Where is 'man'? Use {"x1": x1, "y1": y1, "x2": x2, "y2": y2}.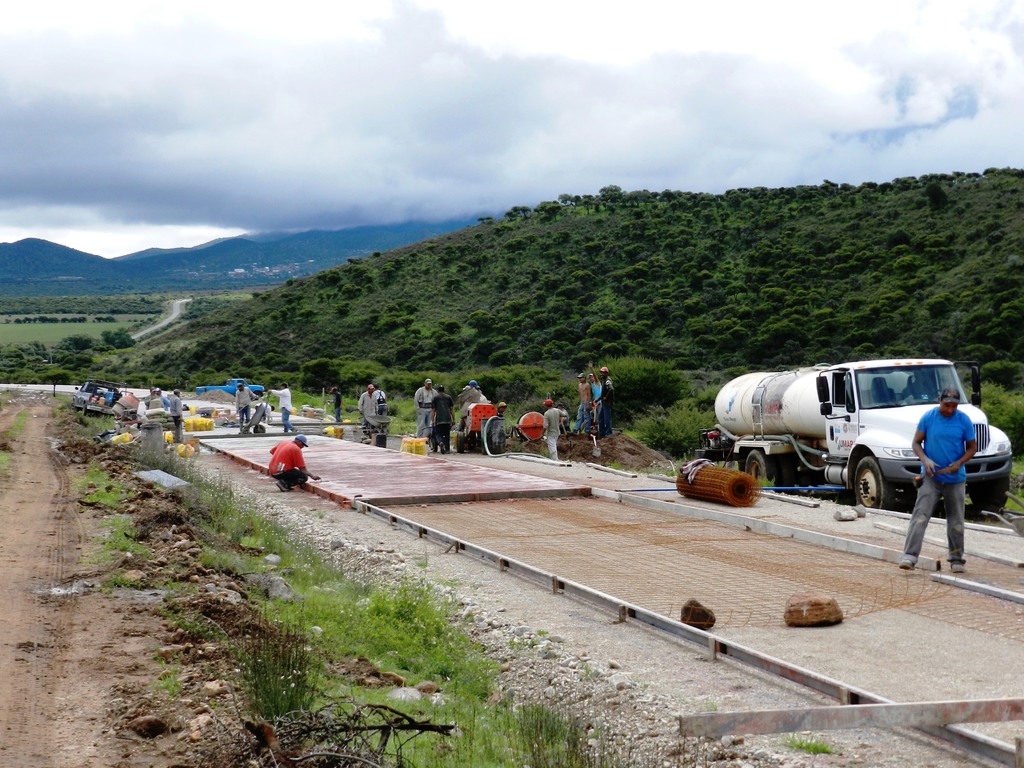
{"x1": 411, "y1": 375, "x2": 436, "y2": 436}.
